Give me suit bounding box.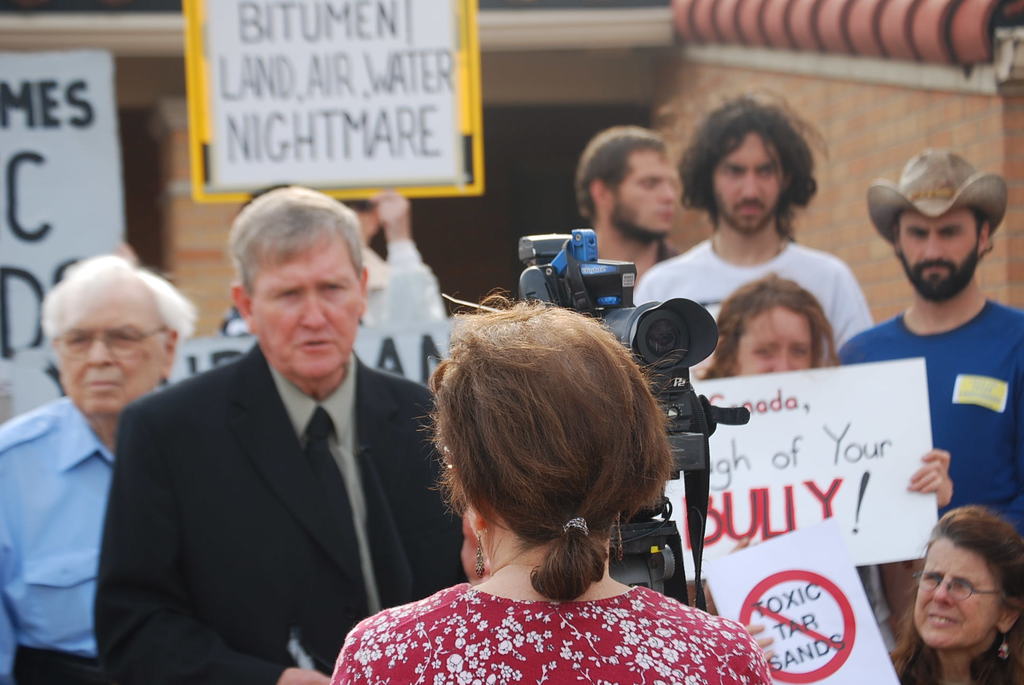
(93, 337, 466, 684).
